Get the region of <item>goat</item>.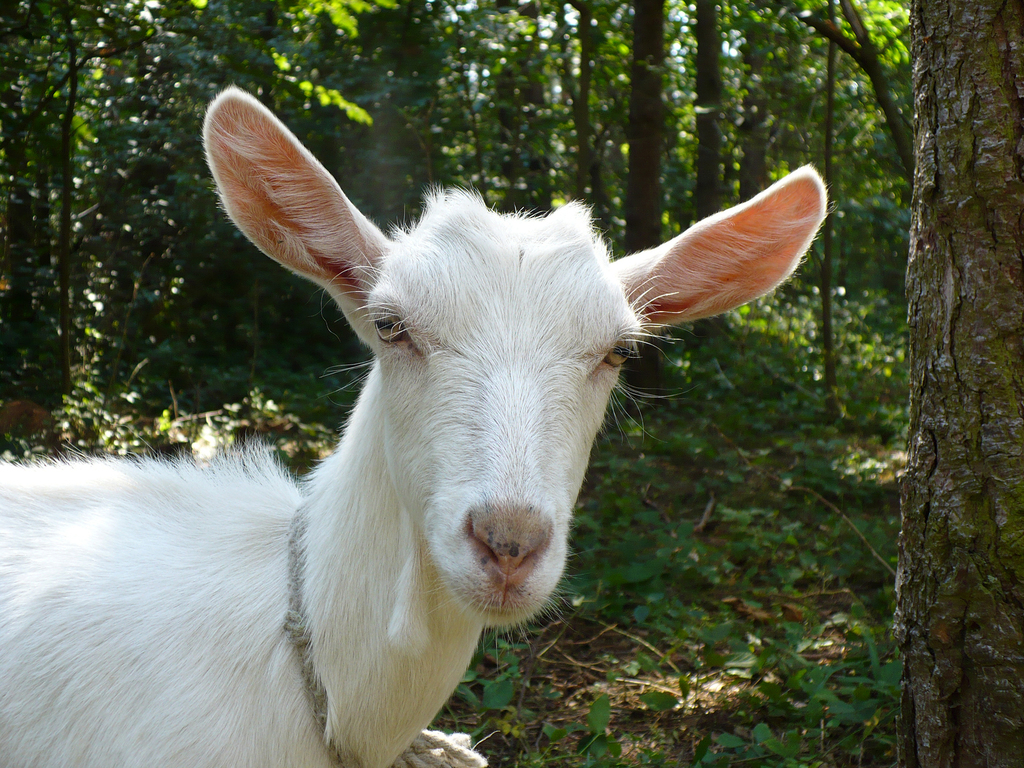
x1=0 y1=94 x2=824 y2=767.
